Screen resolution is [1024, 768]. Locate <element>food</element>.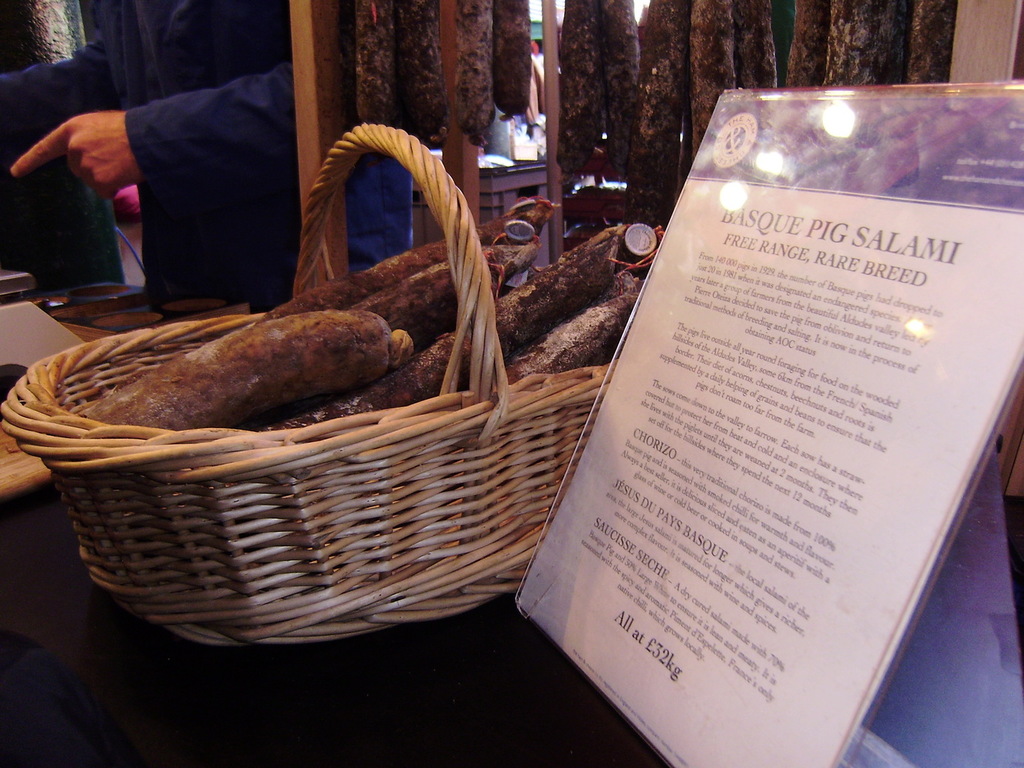
<bbox>224, 184, 566, 351</bbox>.
